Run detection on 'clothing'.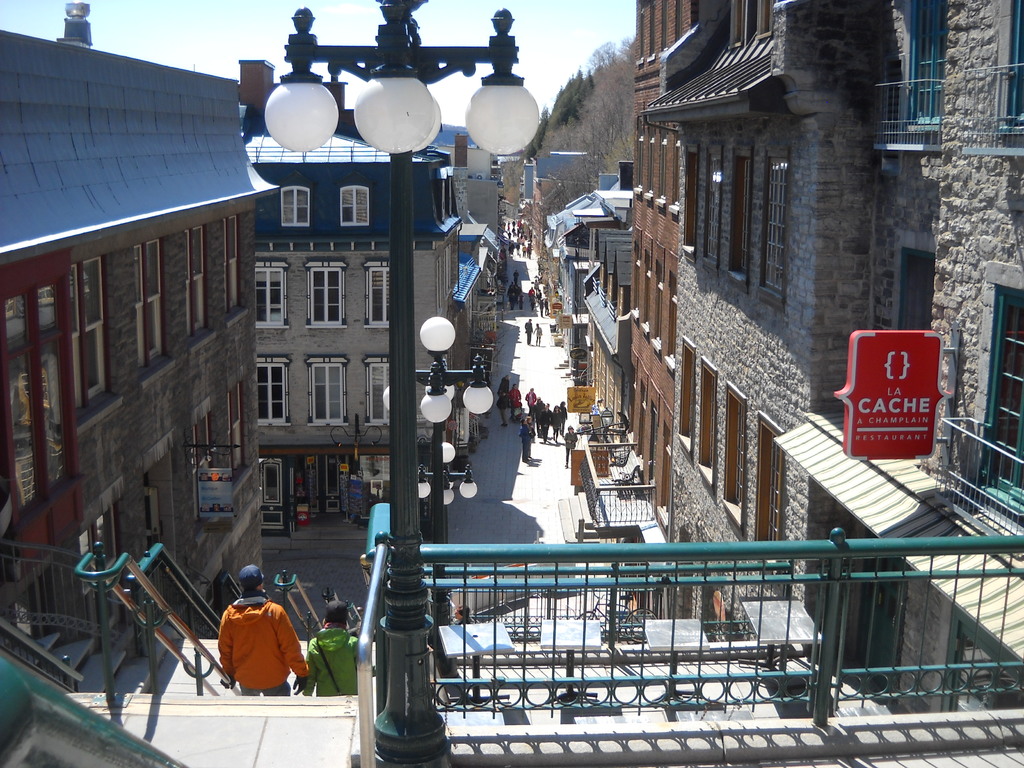
Result: bbox(301, 626, 363, 696).
